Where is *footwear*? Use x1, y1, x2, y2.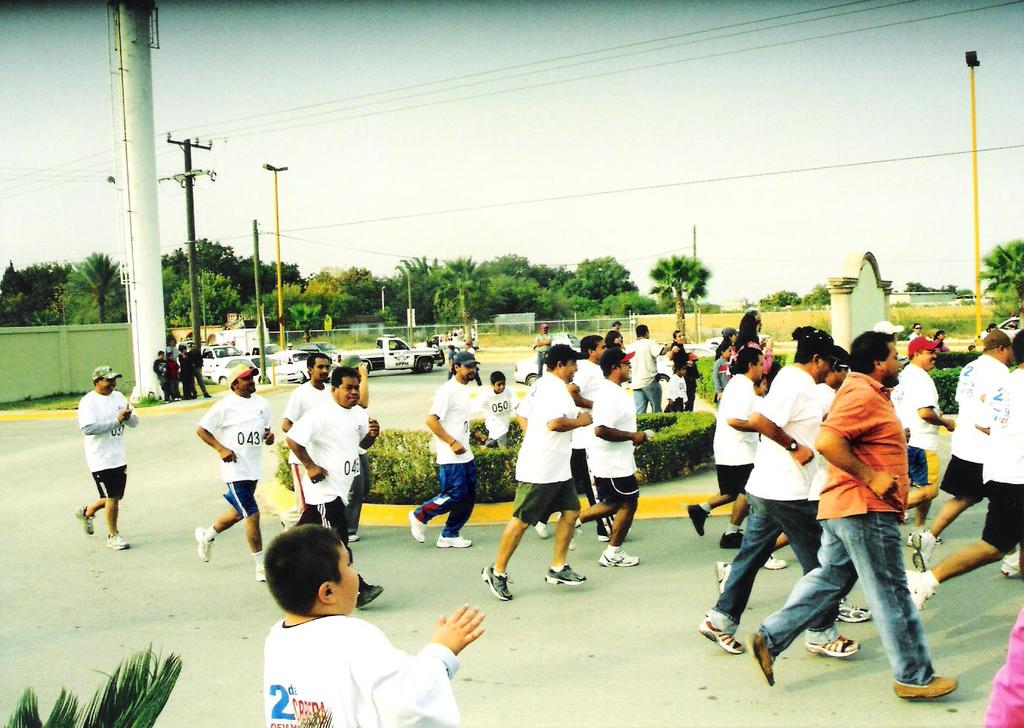
902, 569, 930, 617.
